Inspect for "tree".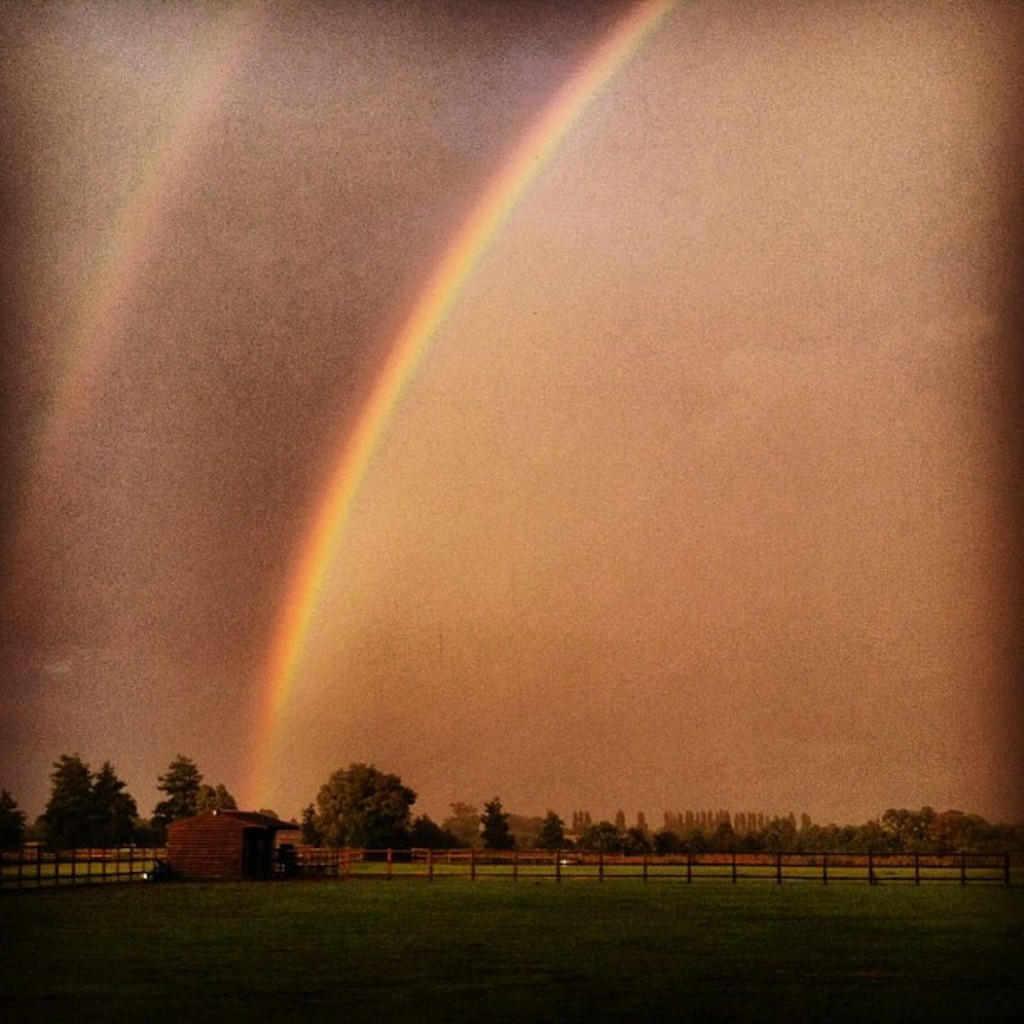
Inspection: l=298, t=801, r=330, b=848.
